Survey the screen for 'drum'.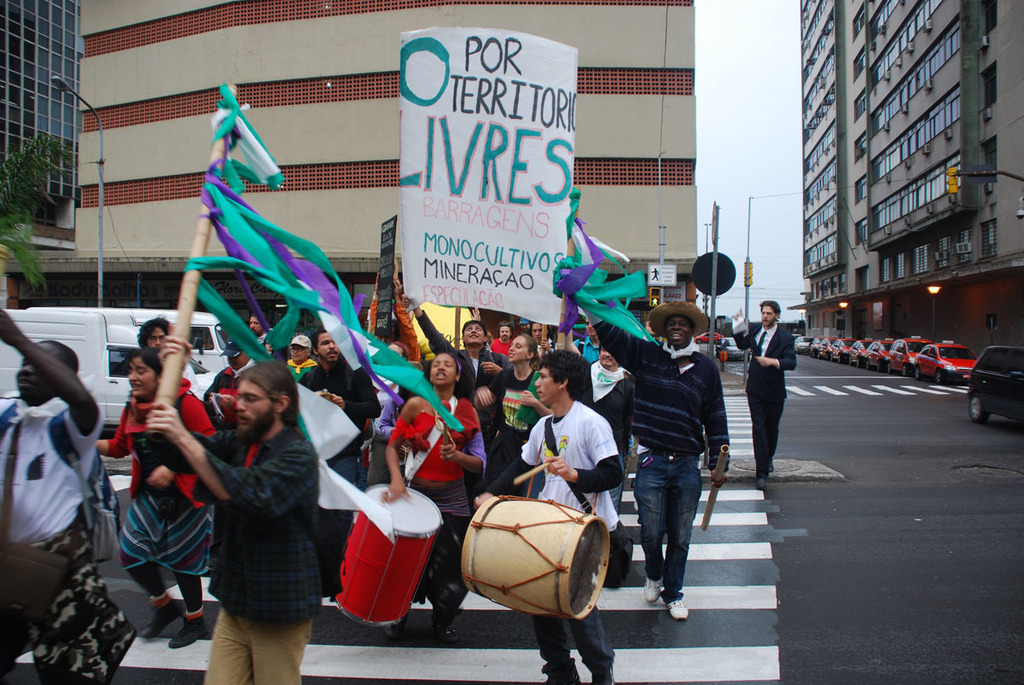
Survey found: crop(311, 482, 447, 617).
